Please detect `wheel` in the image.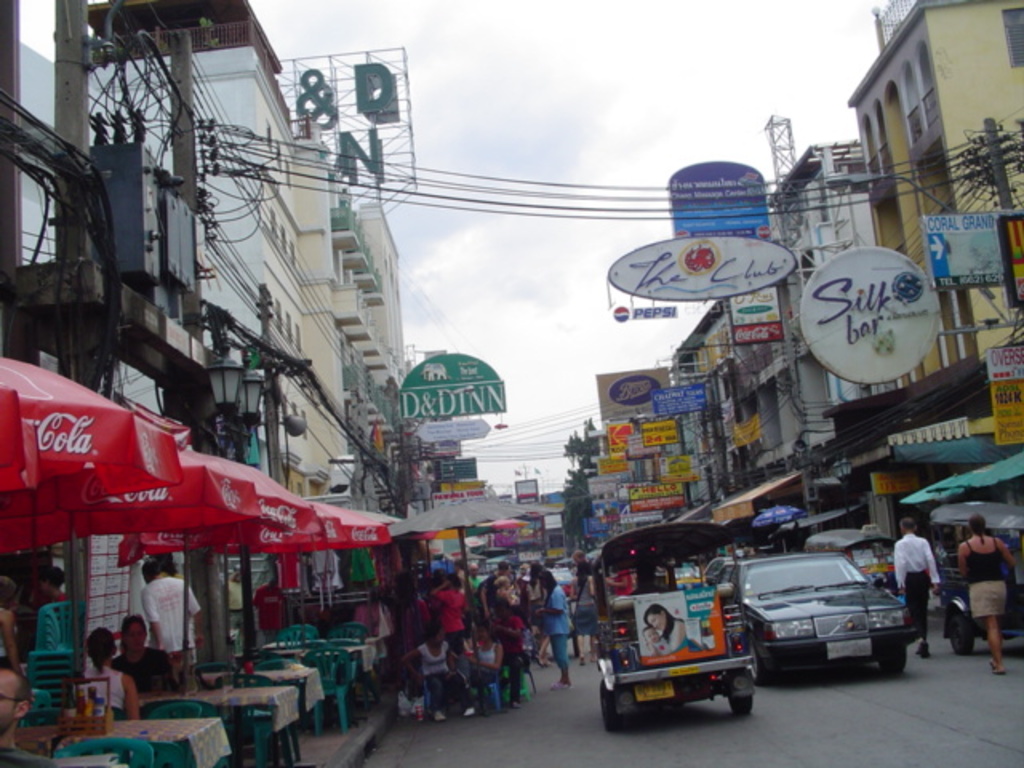
949 608 974 654.
